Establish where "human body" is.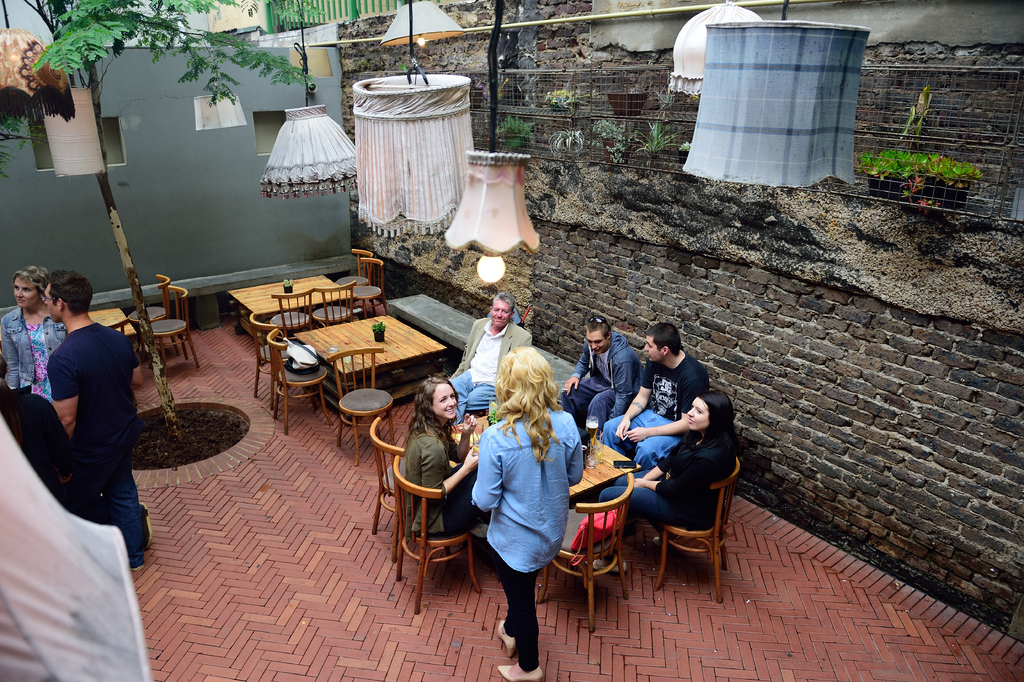
Established at [left=604, top=358, right=714, bottom=473].
